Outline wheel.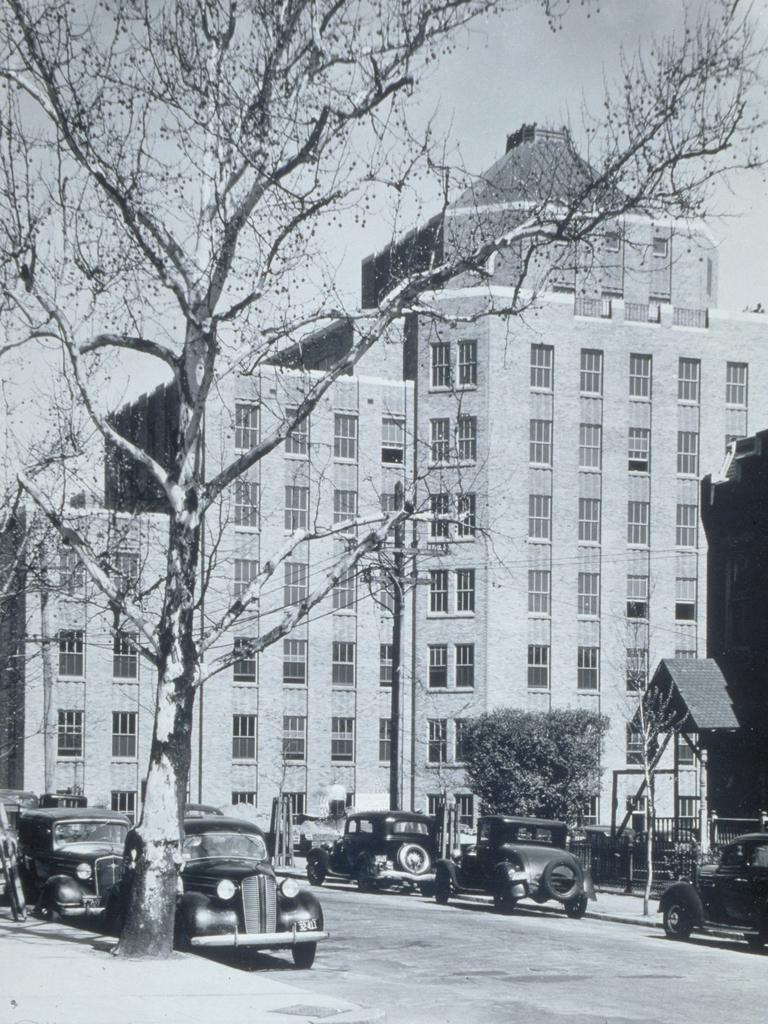
Outline: 428,863,452,903.
